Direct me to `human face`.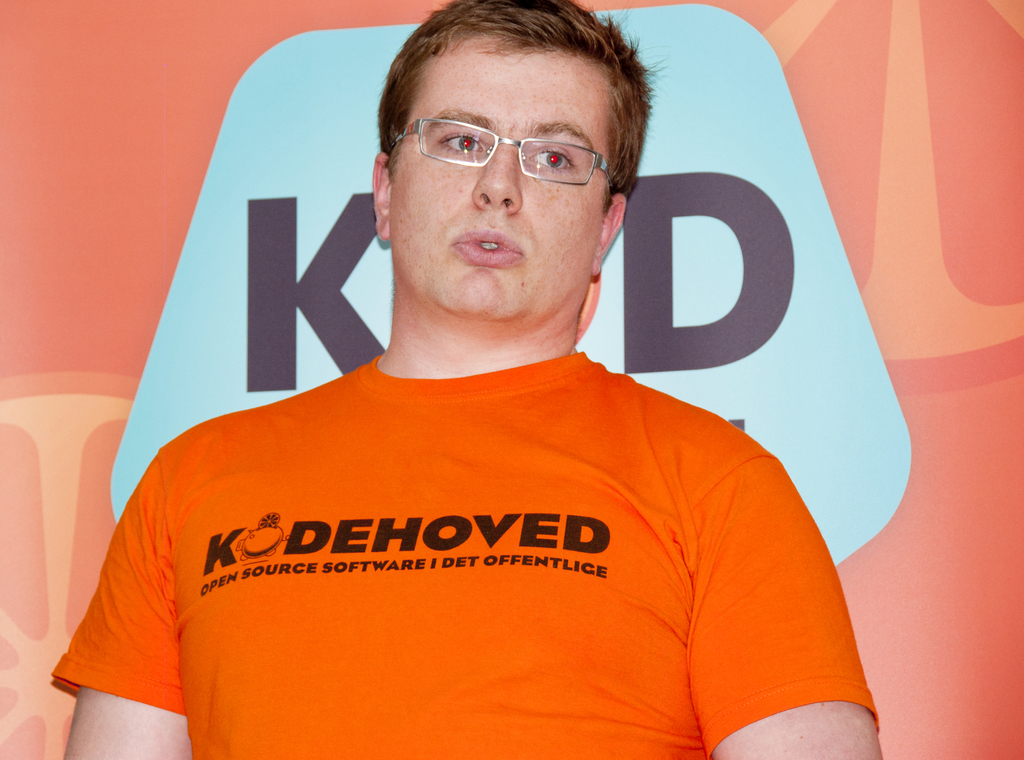
Direction: 386,28,628,317.
